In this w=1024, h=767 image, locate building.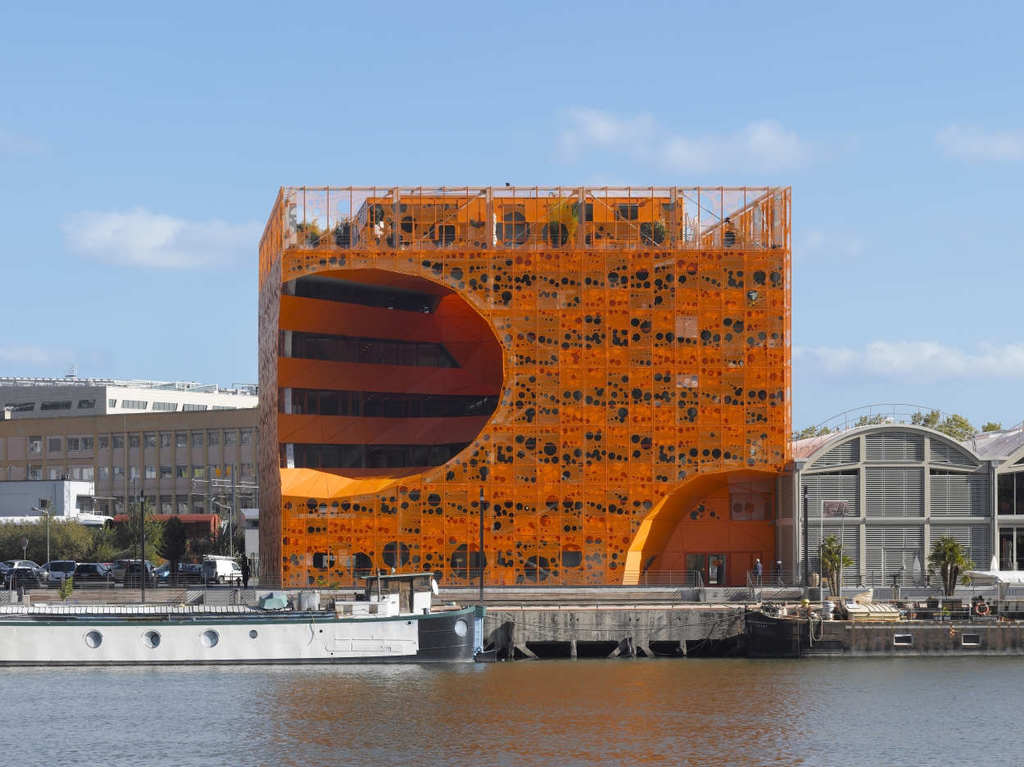
Bounding box: locate(0, 378, 257, 418).
